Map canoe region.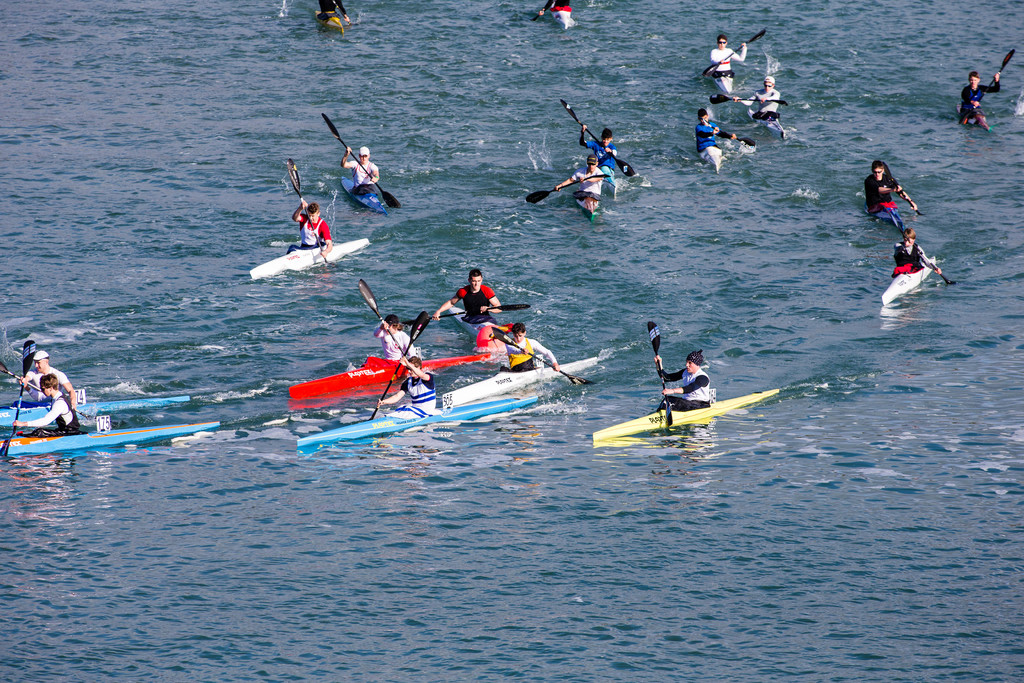
Mapped to [247, 240, 373, 286].
